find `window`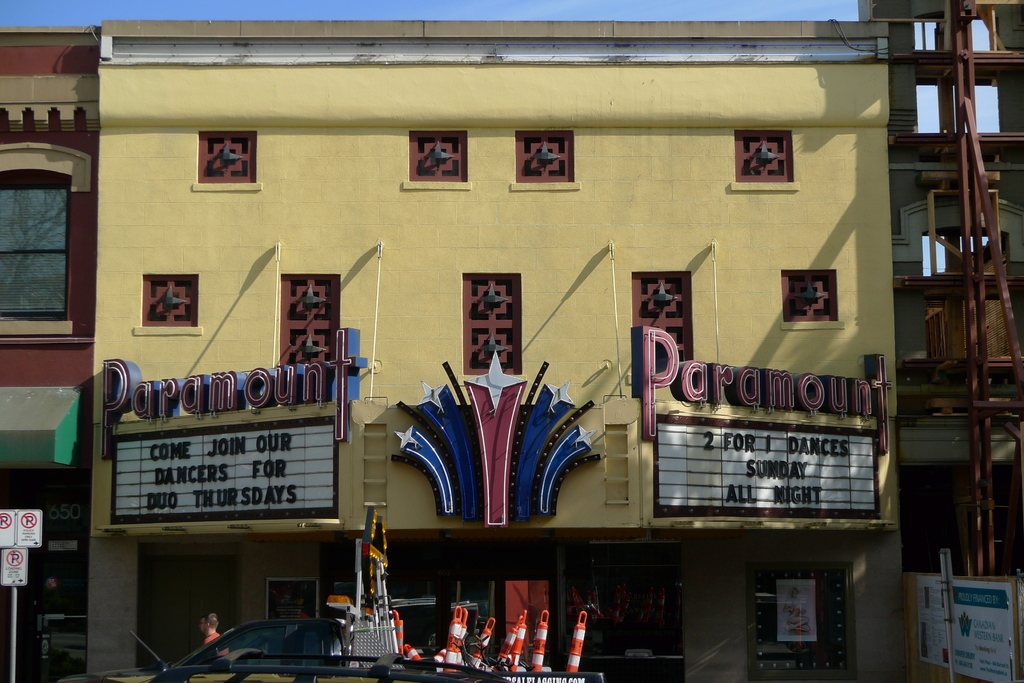
box=[780, 271, 838, 322]
